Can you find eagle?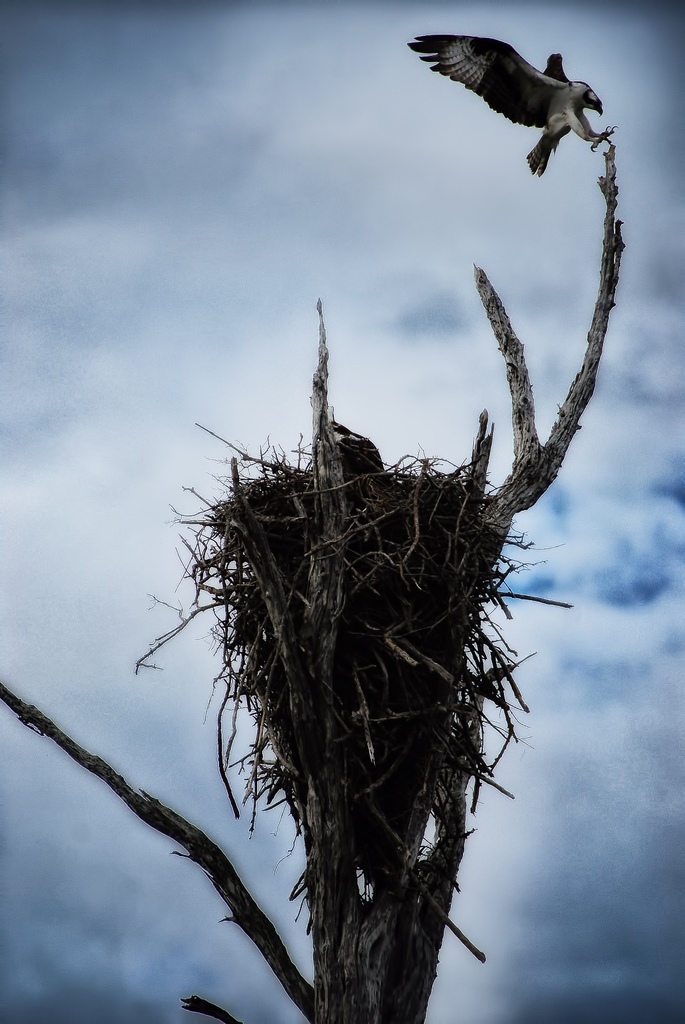
Yes, bounding box: 406/31/620/174.
